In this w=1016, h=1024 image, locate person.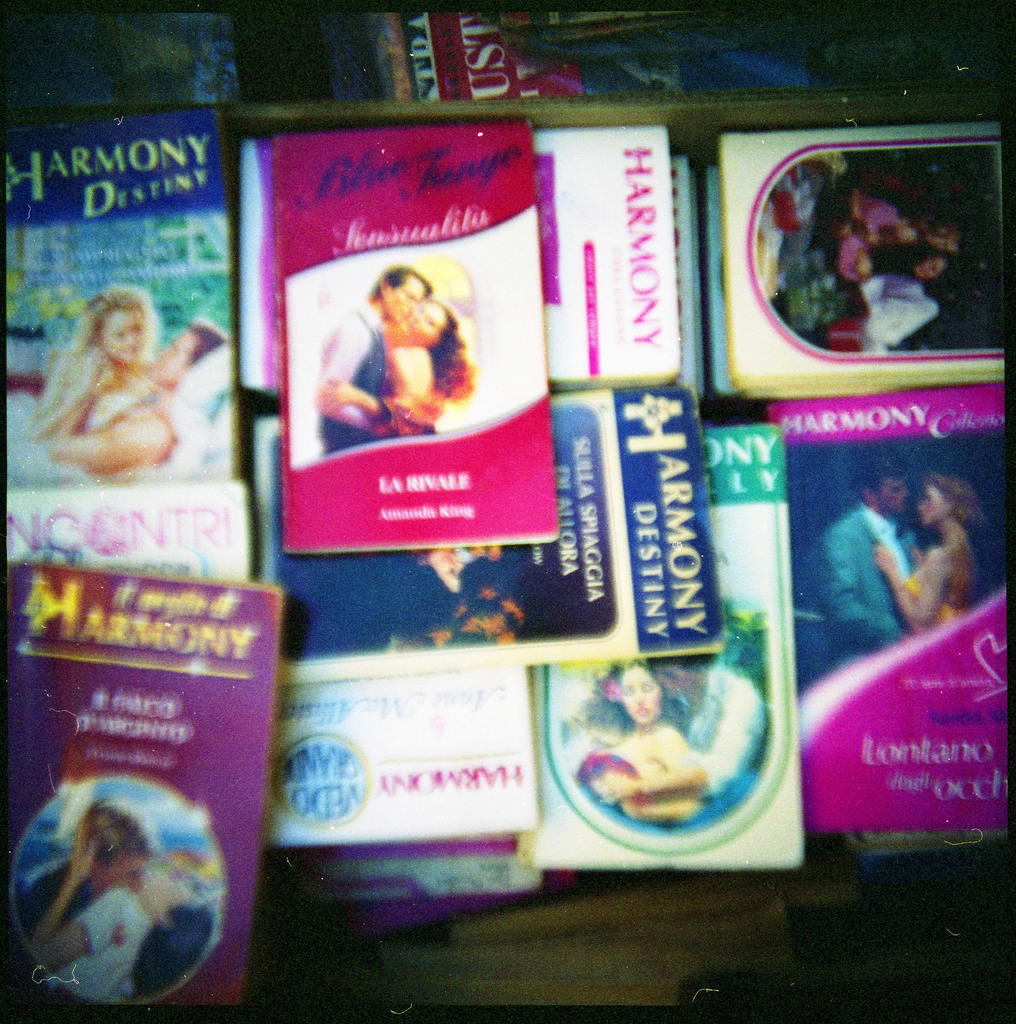
Bounding box: [874, 476, 985, 634].
